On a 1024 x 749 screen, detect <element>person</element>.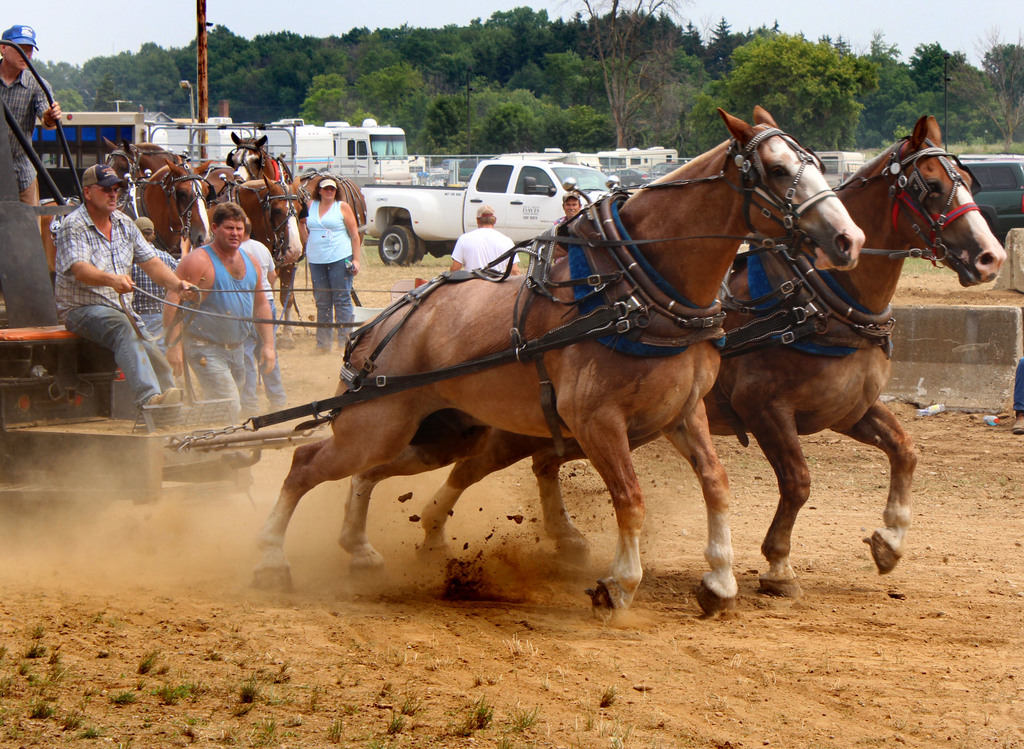
x1=54 y1=162 x2=207 y2=414.
